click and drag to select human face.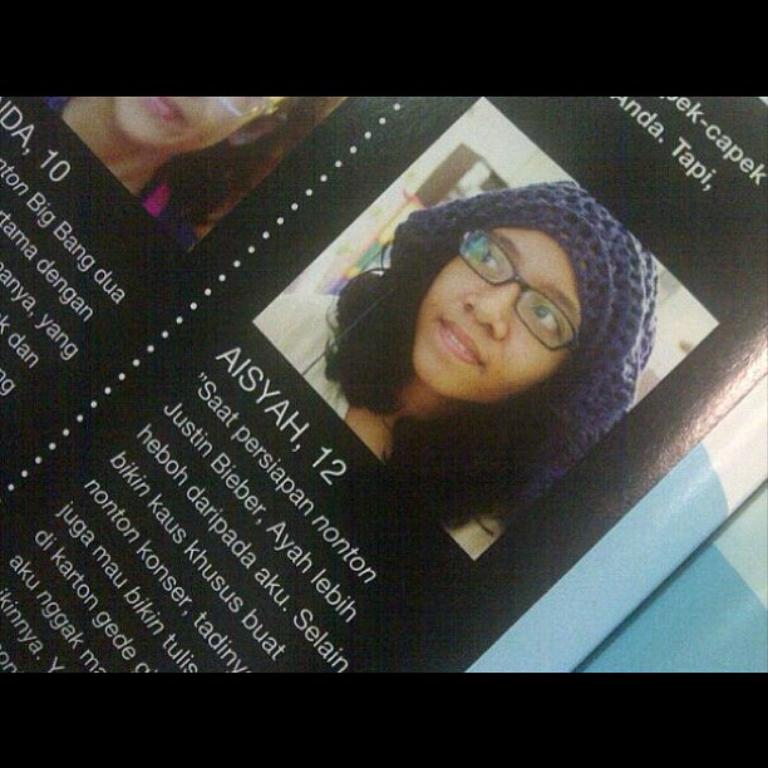
Selection: crop(413, 221, 599, 409).
